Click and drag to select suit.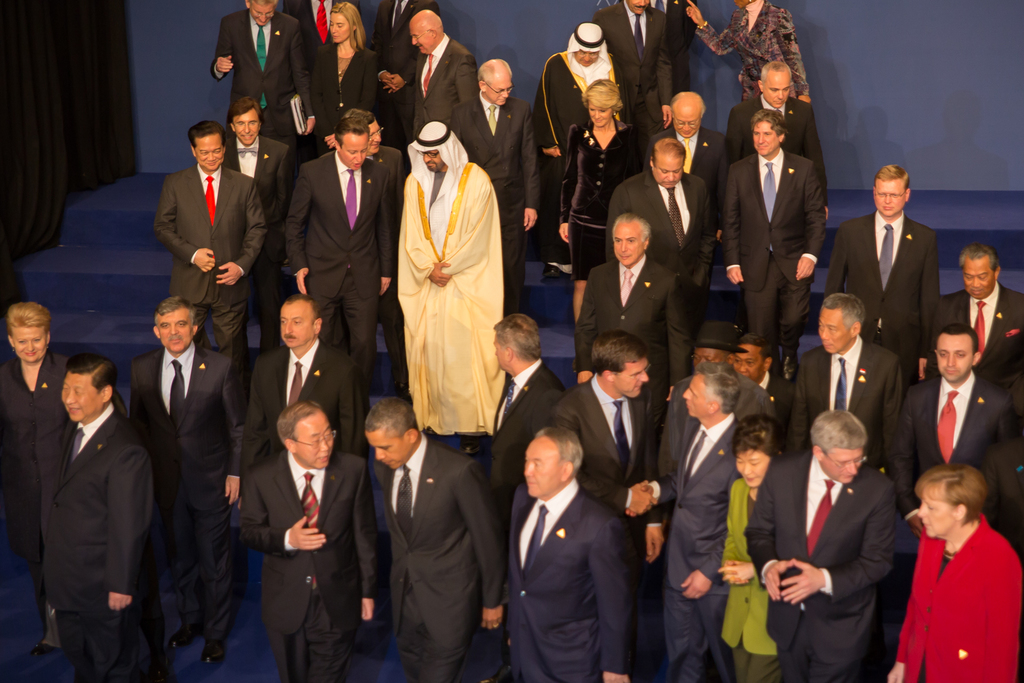
Selection: left=637, top=409, right=742, bottom=681.
